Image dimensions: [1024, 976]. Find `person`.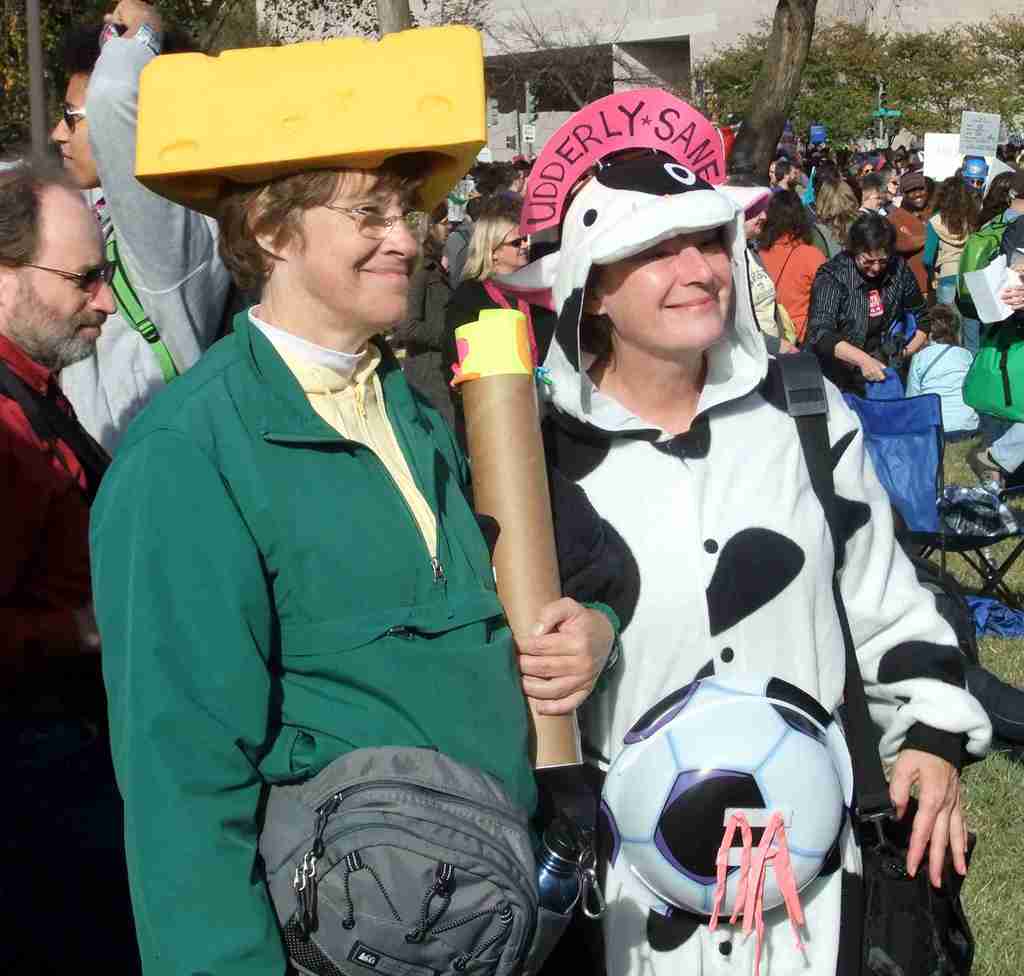
crop(498, 162, 529, 209).
